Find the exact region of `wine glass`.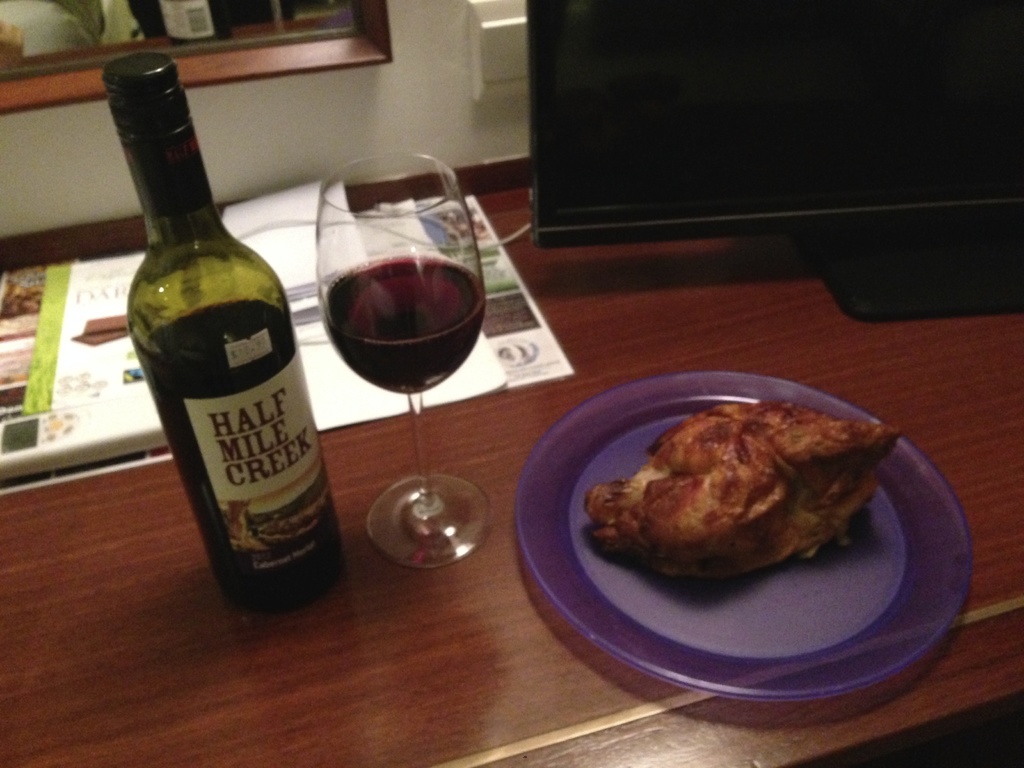
Exact region: x1=320, y1=150, x2=488, y2=568.
